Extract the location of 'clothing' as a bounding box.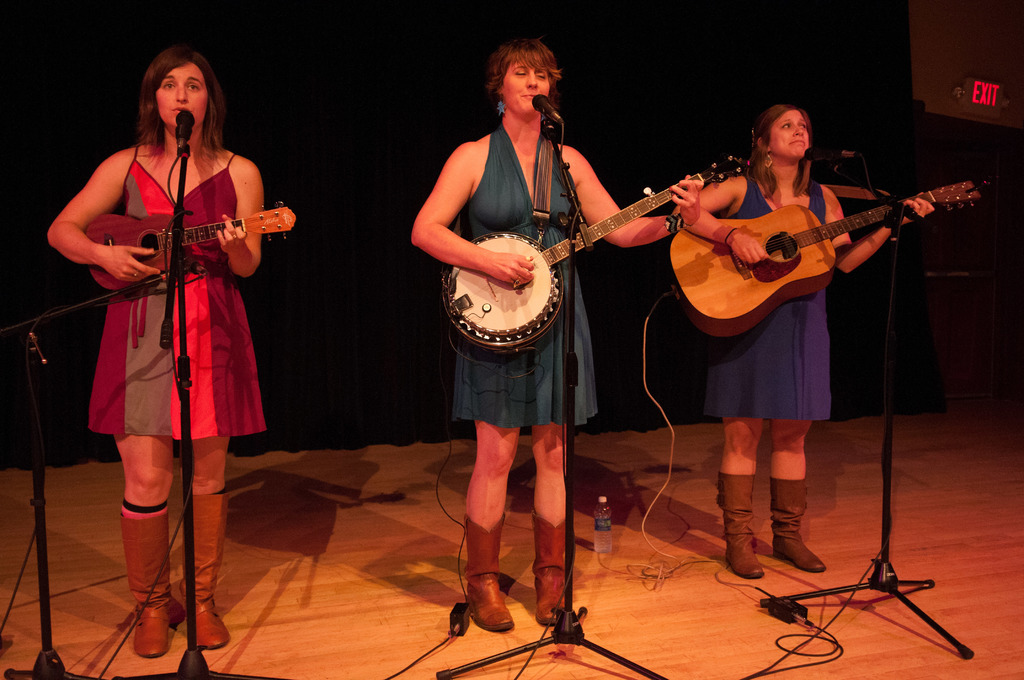
{"x1": 703, "y1": 171, "x2": 840, "y2": 424}.
